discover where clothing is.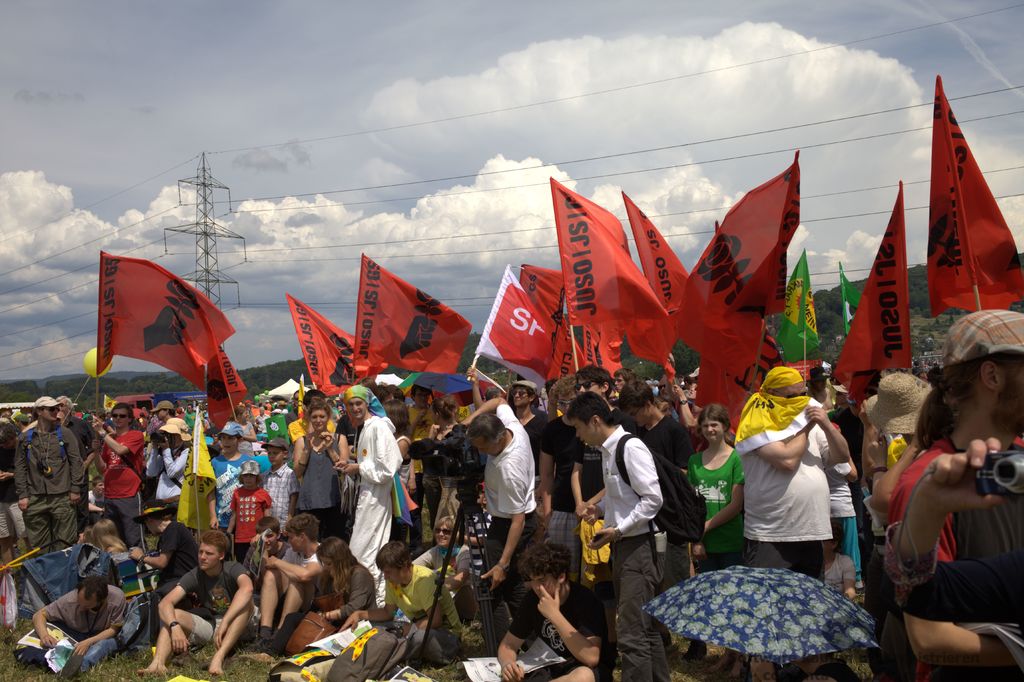
Discovered at select_region(278, 543, 320, 618).
